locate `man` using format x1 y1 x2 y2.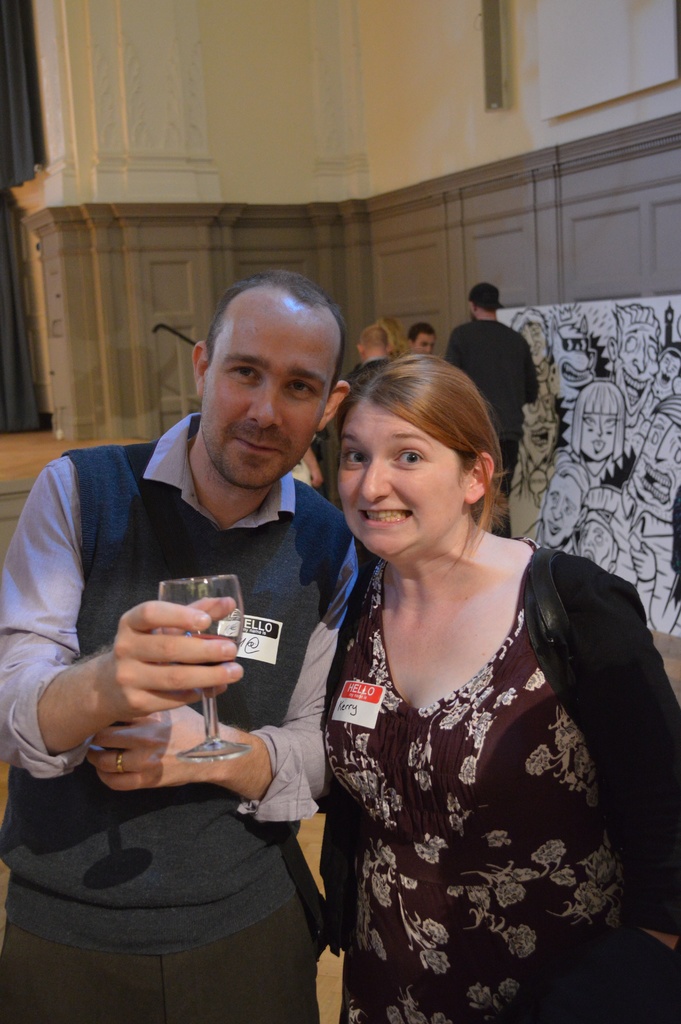
336 323 389 394.
